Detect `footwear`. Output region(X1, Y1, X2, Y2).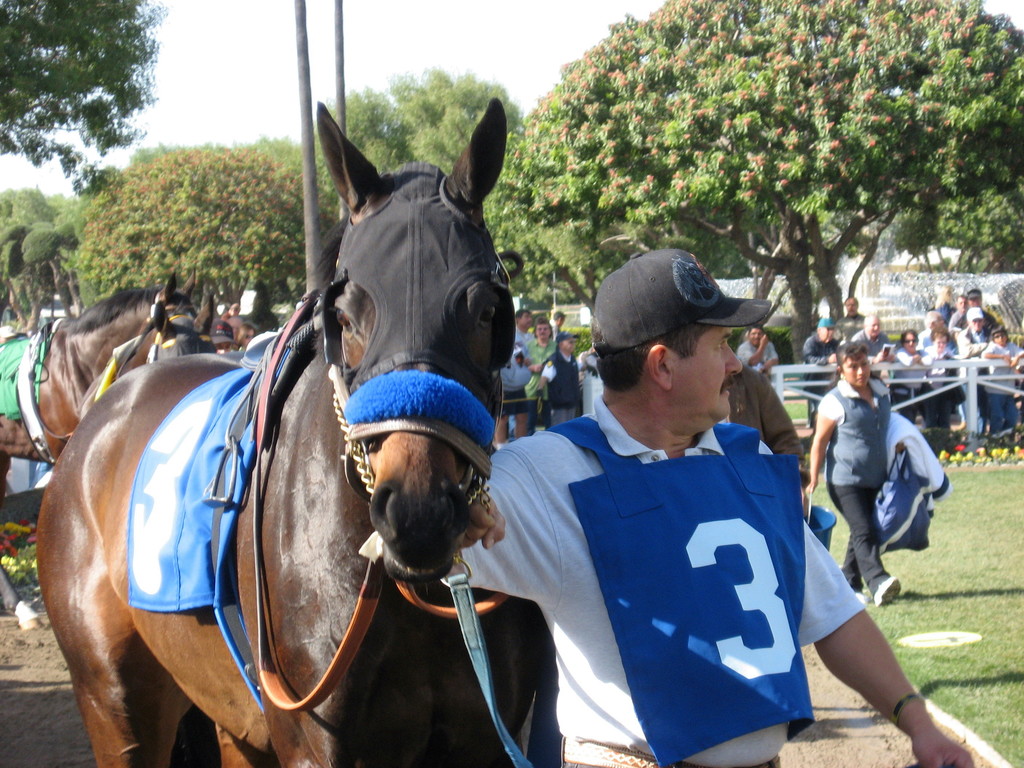
region(873, 575, 900, 605).
